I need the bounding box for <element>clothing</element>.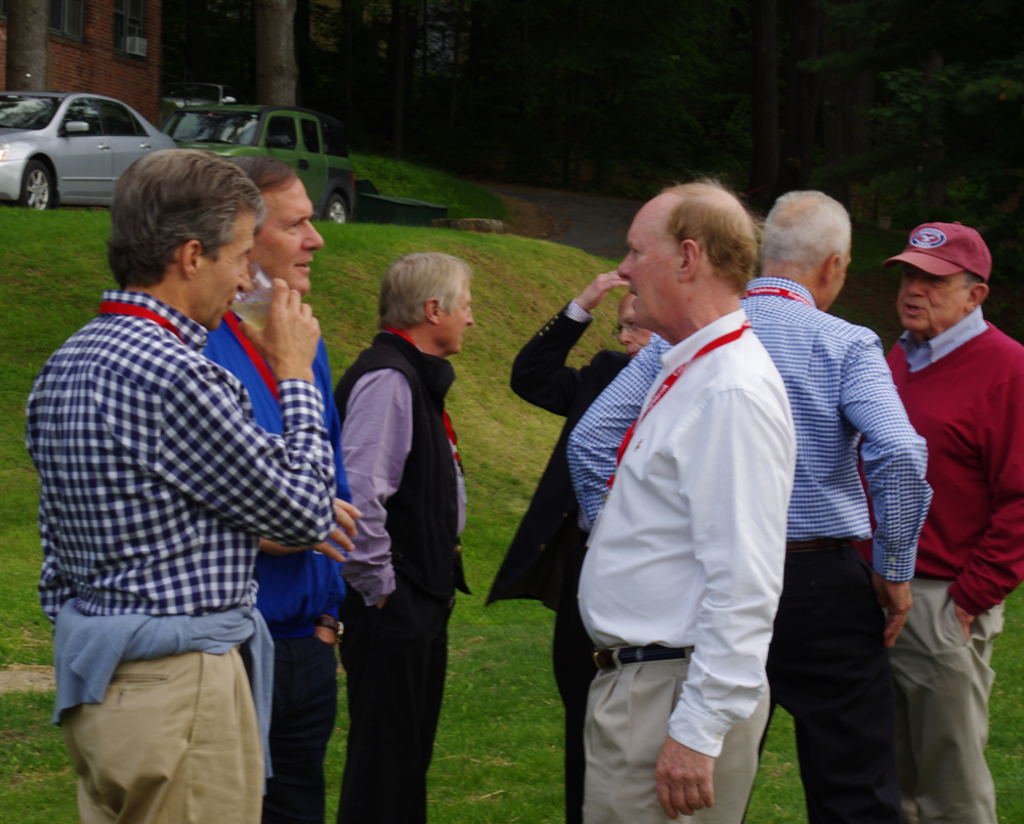
Here it is: left=203, top=313, right=340, bottom=823.
